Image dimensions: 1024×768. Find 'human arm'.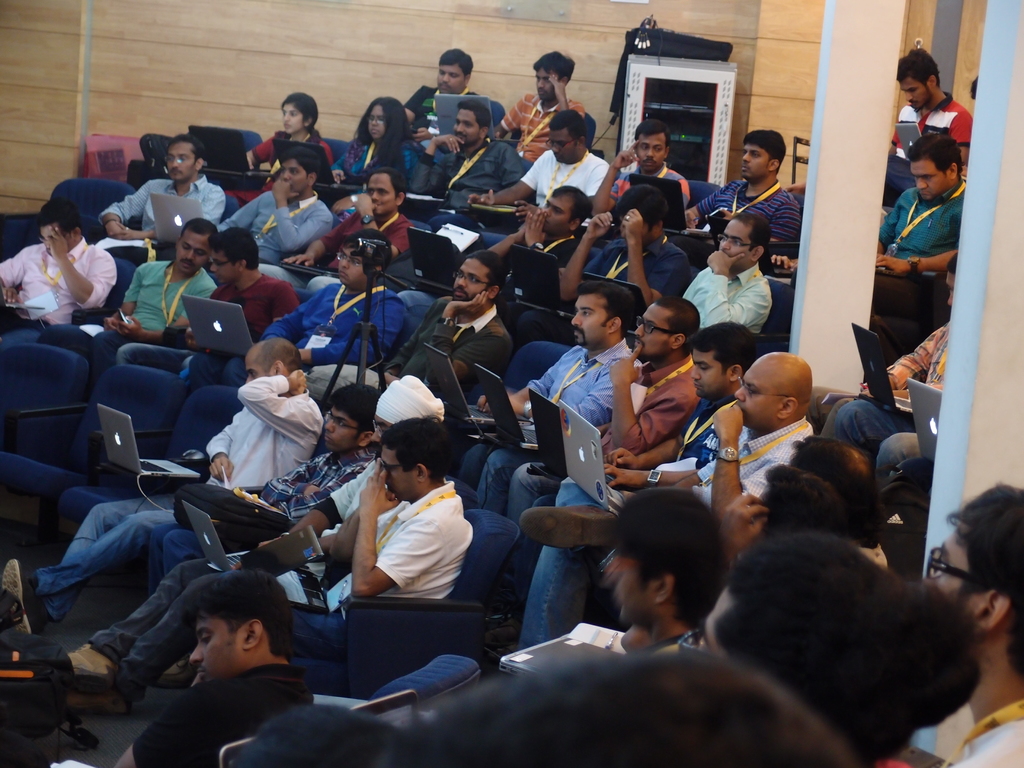
left=876, top=244, right=959, bottom=274.
